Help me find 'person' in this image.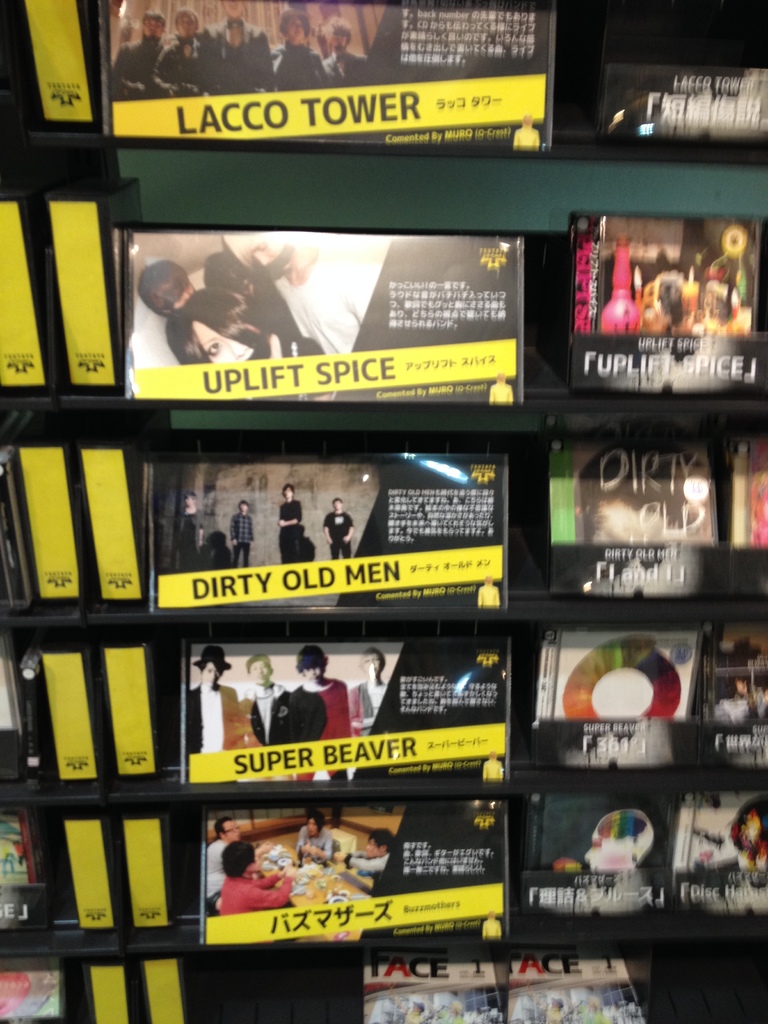
Found it: left=135, top=252, right=191, bottom=319.
